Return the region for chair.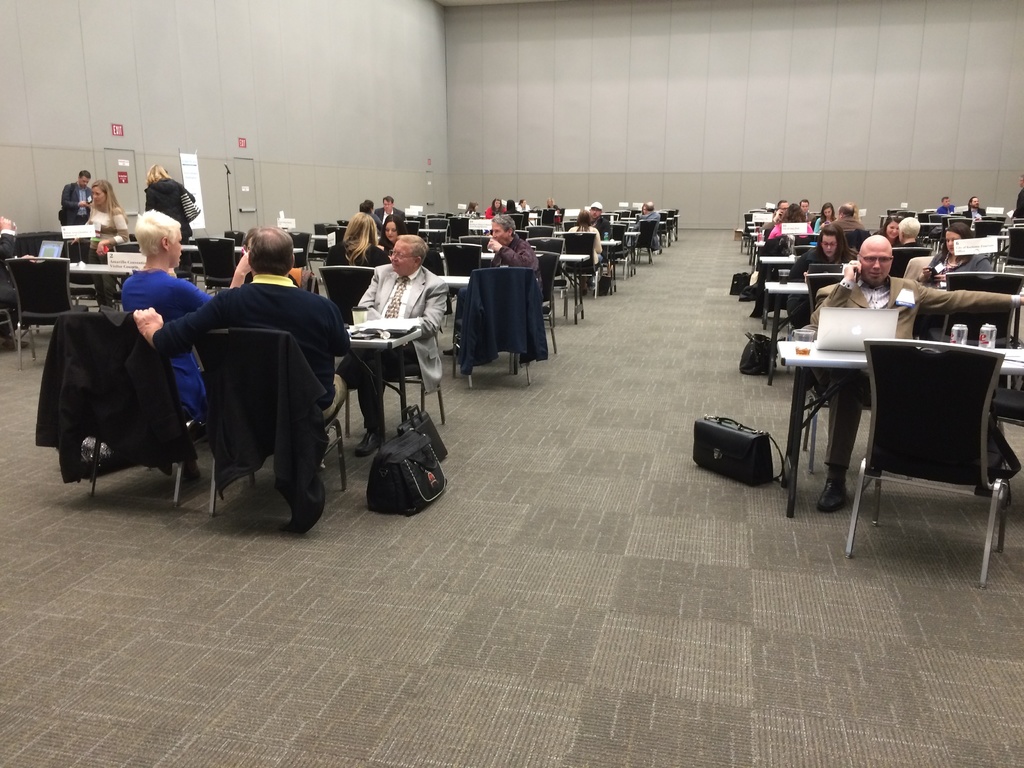
BBox(557, 232, 597, 291).
